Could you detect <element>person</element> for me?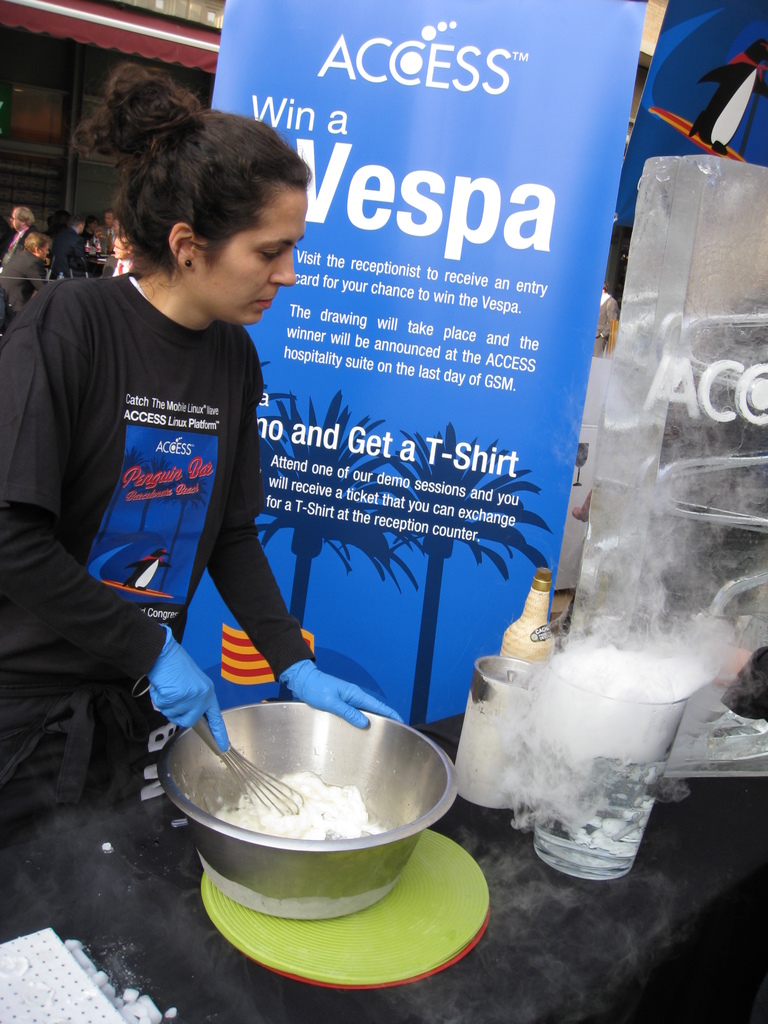
Detection result: Rect(0, 57, 400, 836).
